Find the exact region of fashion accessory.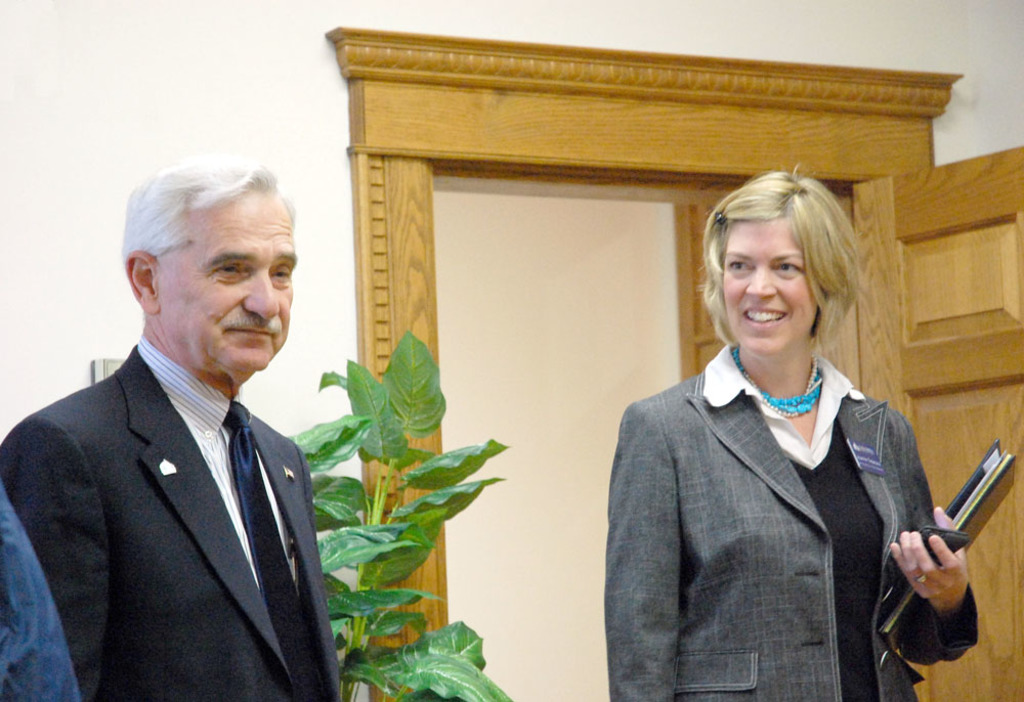
Exact region: {"left": 918, "top": 576, "right": 922, "bottom": 584}.
